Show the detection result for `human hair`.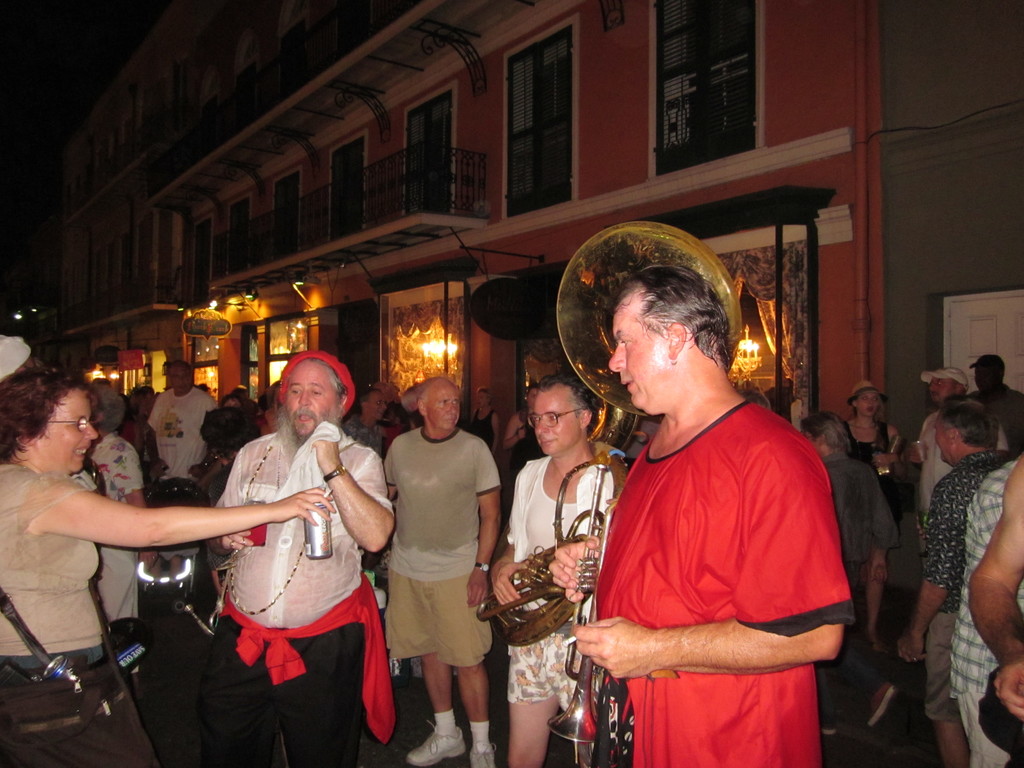
l=401, t=384, r=415, b=412.
